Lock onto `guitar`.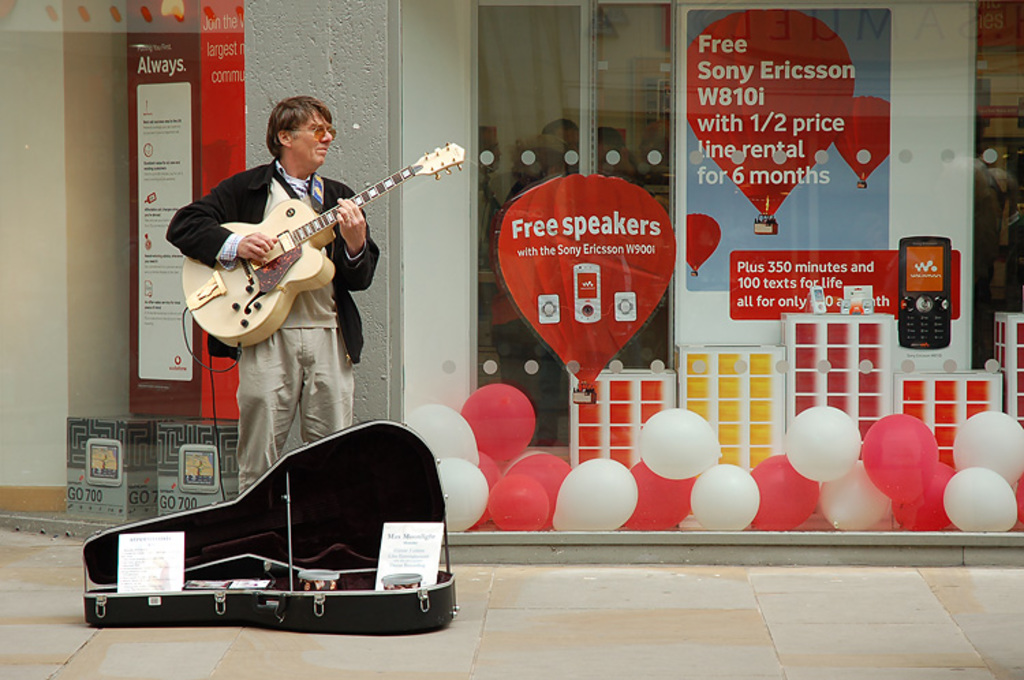
Locked: <bbox>179, 141, 441, 345</bbox>.
